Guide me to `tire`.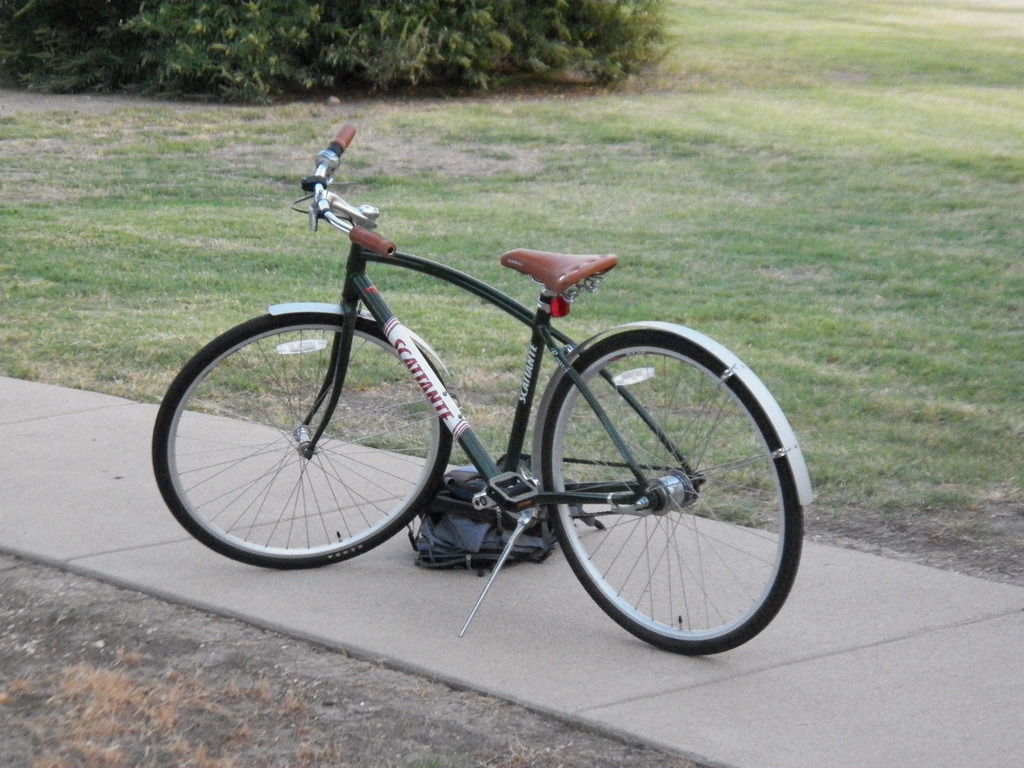
Guidance: bbox=(531, 319, 801, 659).
